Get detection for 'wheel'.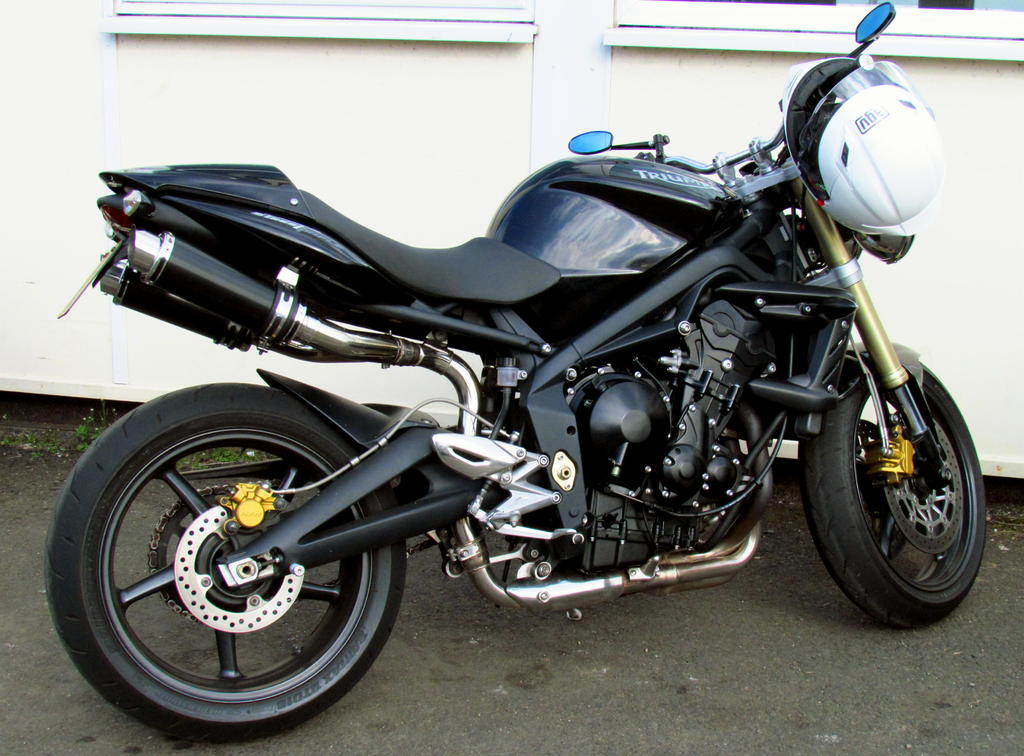
Detection: BBox(58, 391, 425, 730).
